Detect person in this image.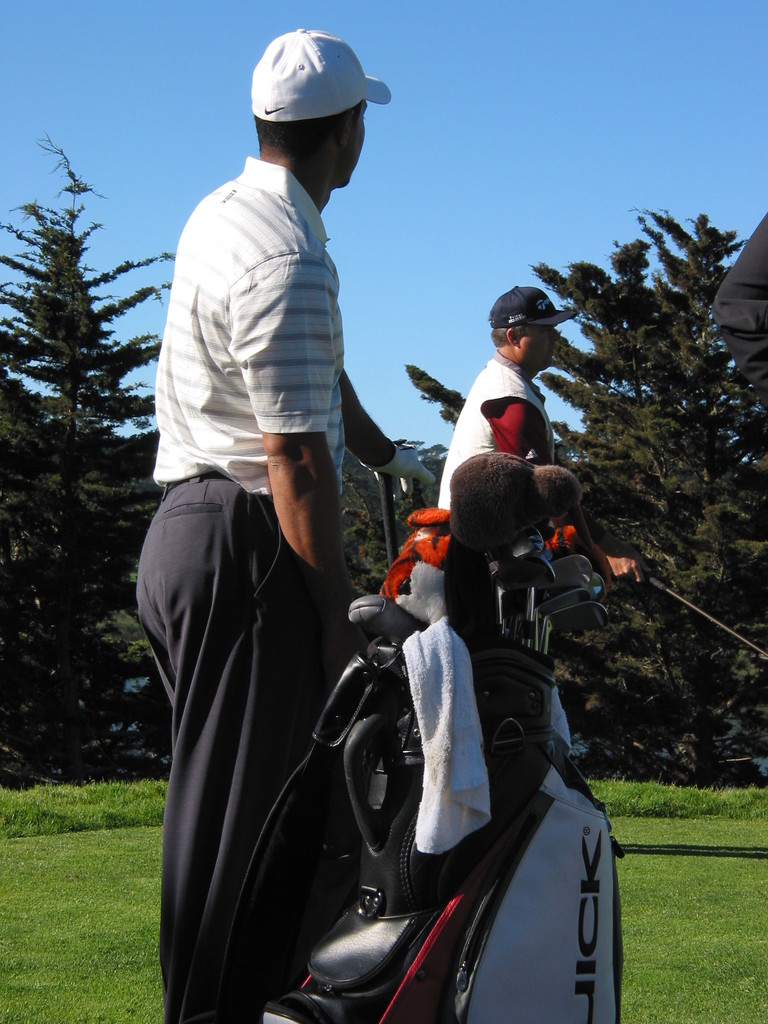
Detection: x1=132, y1=28, x2=436, y2=1023.
